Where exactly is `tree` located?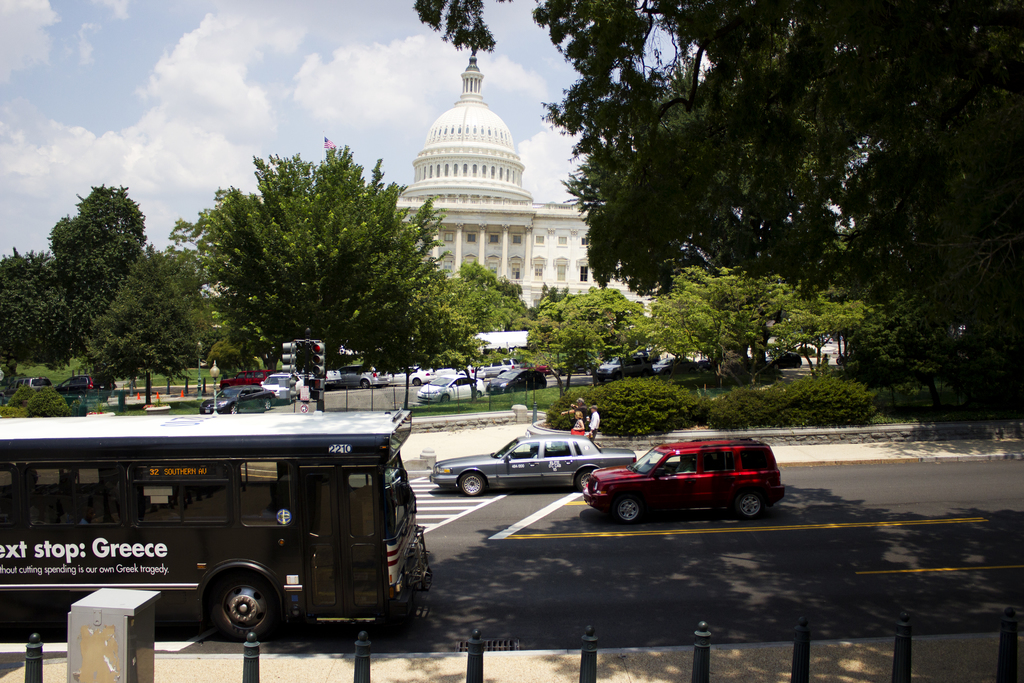
Its bounding box is (534,290,603,389).
